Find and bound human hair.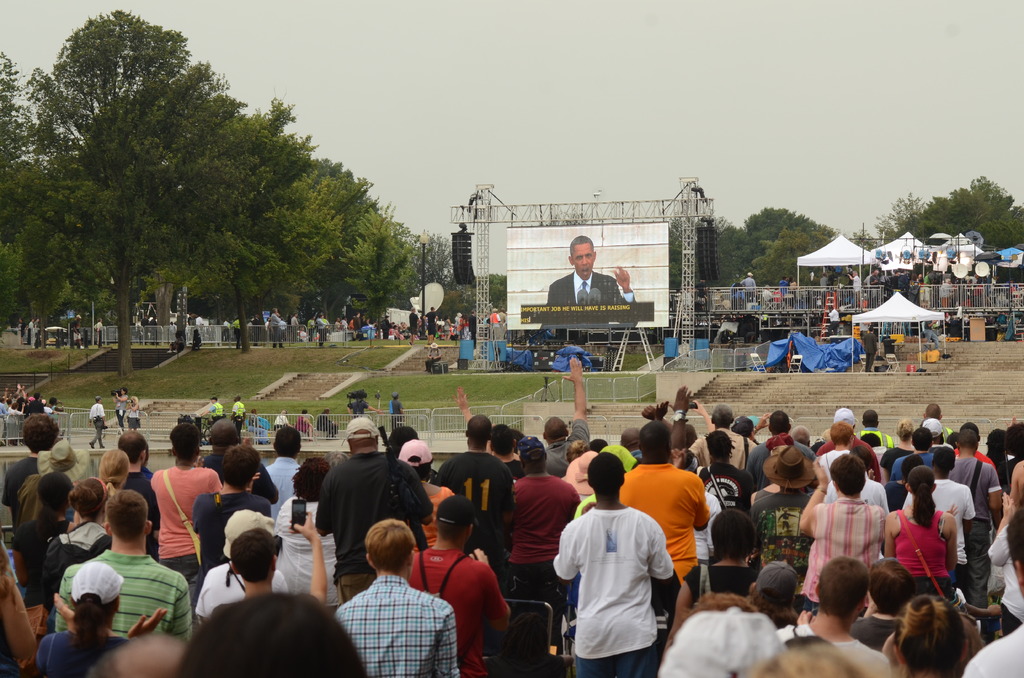
Bound: (left=769, top=410, right=789, bottom=433).
